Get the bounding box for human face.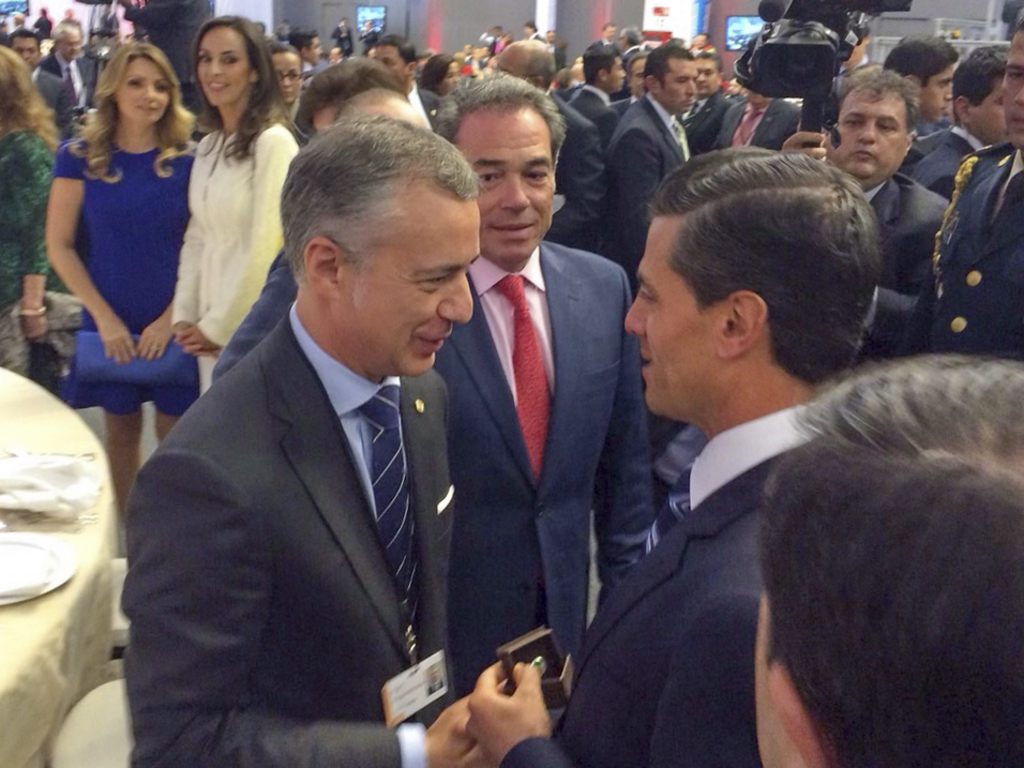
338/182/480/375.
